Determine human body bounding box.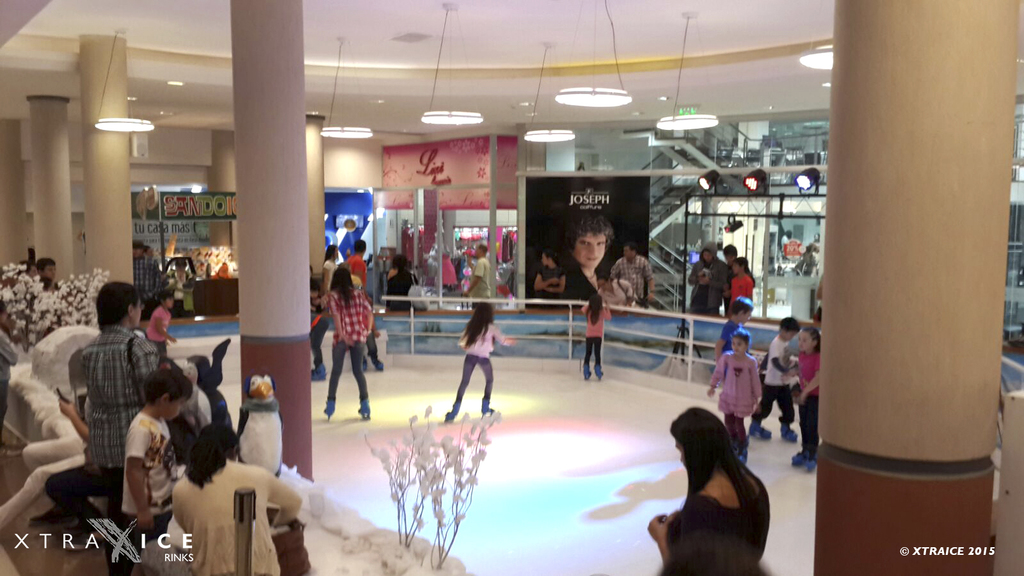
Determined: l=122, t=413, r=181, b=539.
